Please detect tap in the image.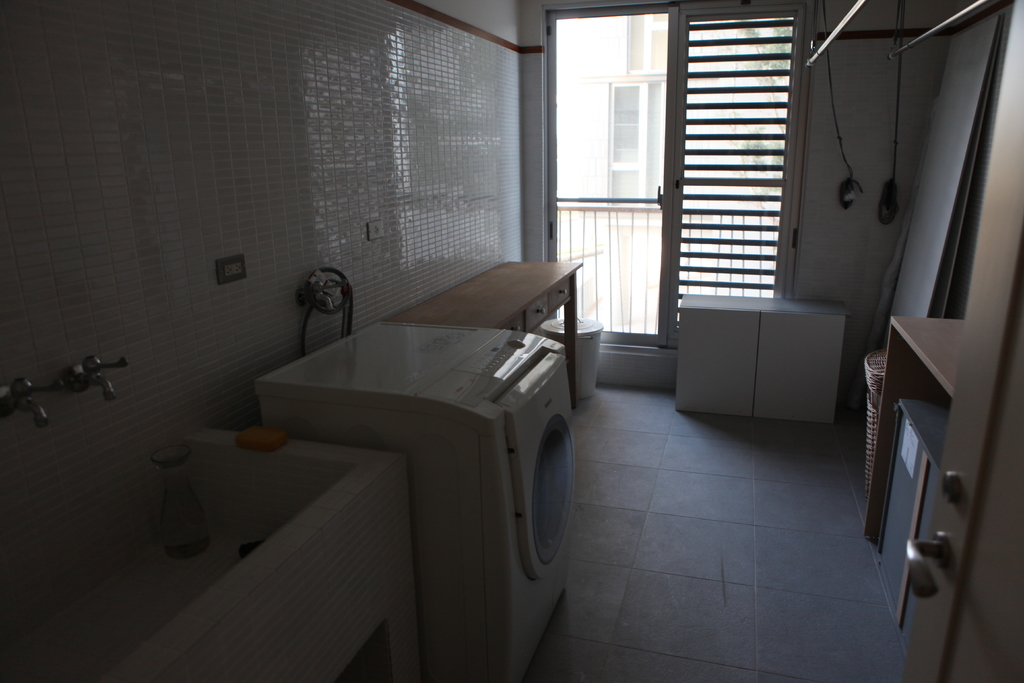
[x1=299, y1=268, x2=335, y2=316].
